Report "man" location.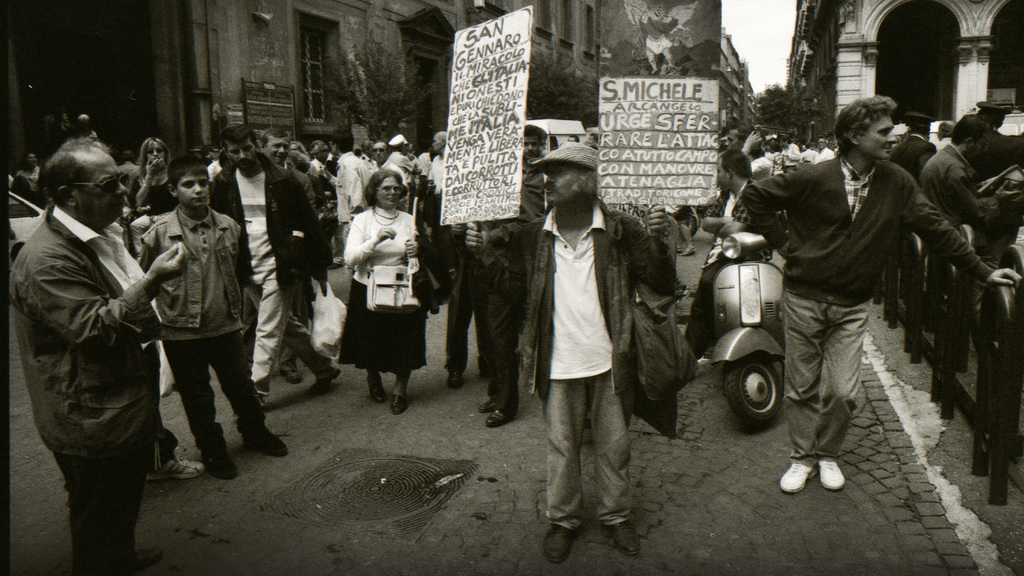
Report: rect(527, 123, 547, 213).
